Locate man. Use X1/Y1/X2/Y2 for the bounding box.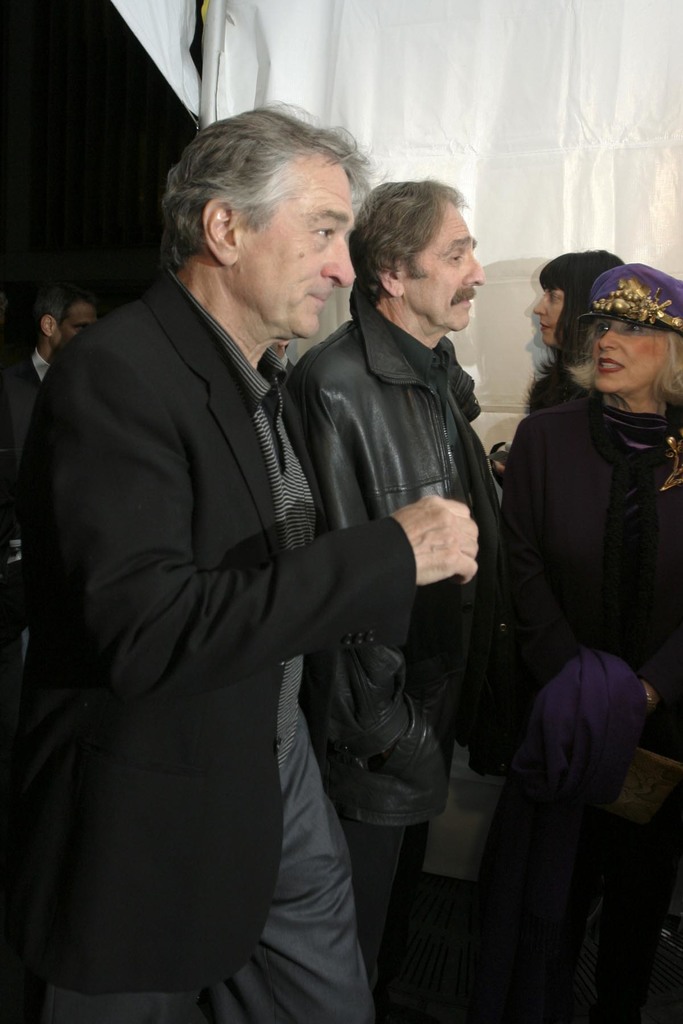
0/288/95/426.
